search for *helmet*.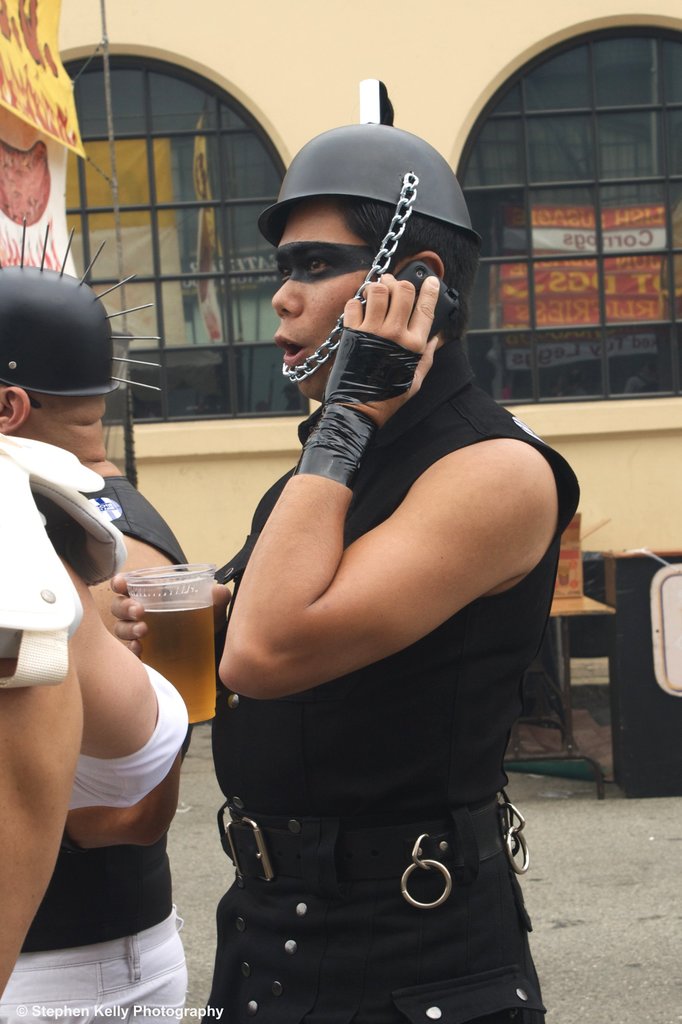
Found at [x1=0, y1=211, x2=155, y2=398].
